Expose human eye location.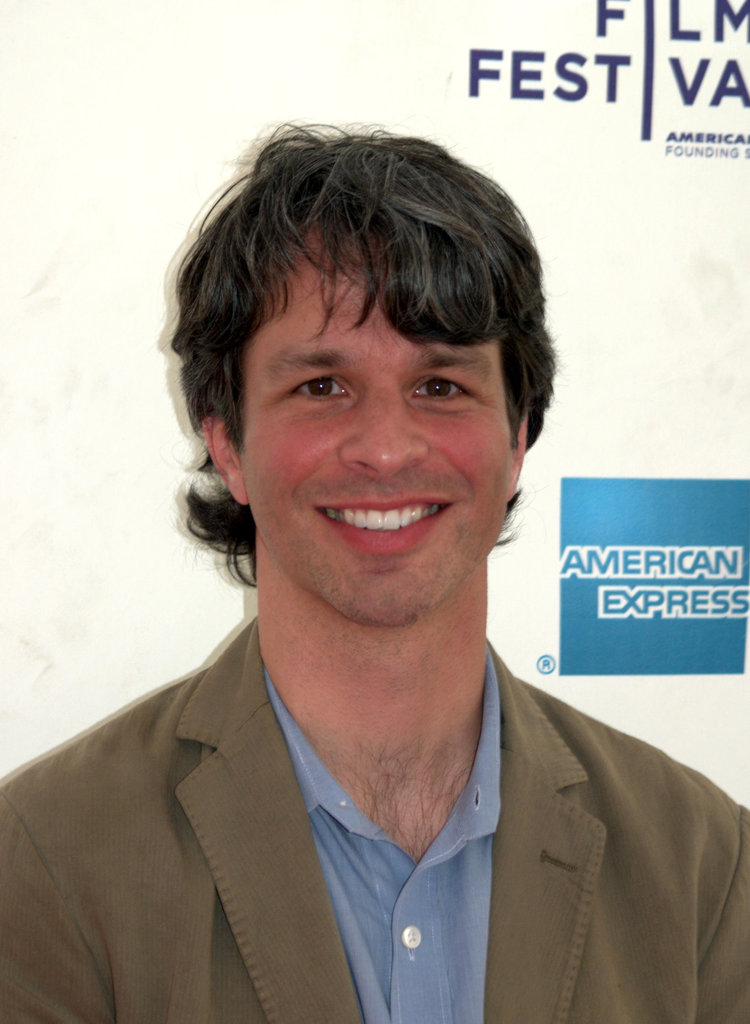
Exposed at detection(287, 371, 357, 408).
